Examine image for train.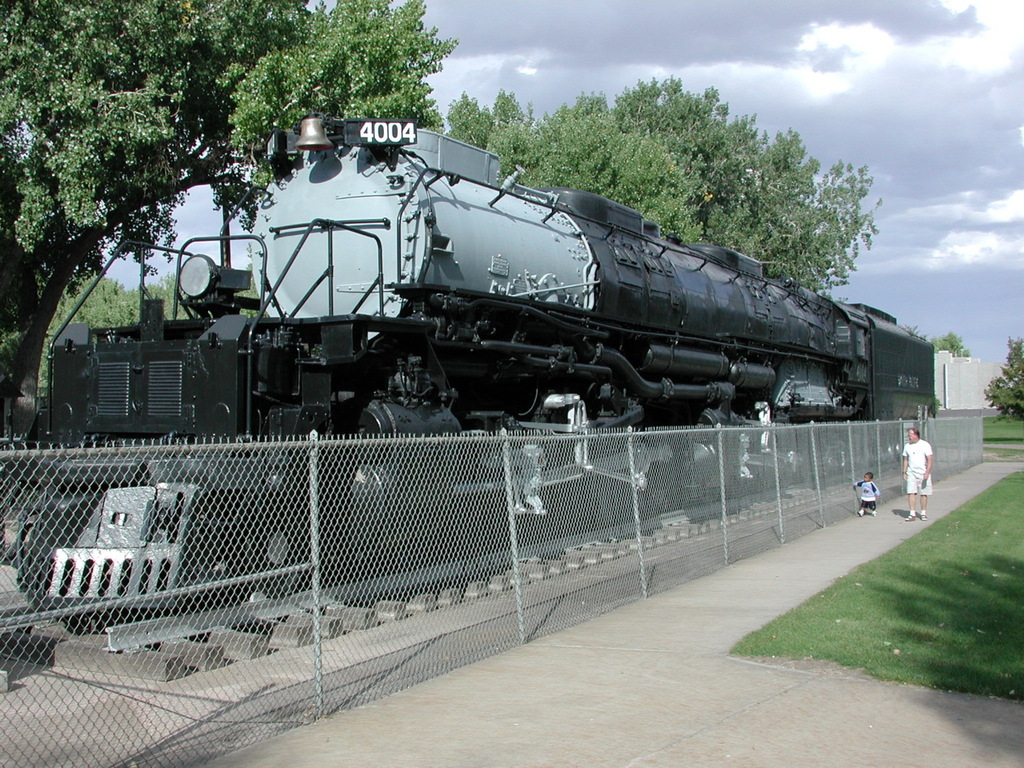
Examination result: [0,114,935,631].
